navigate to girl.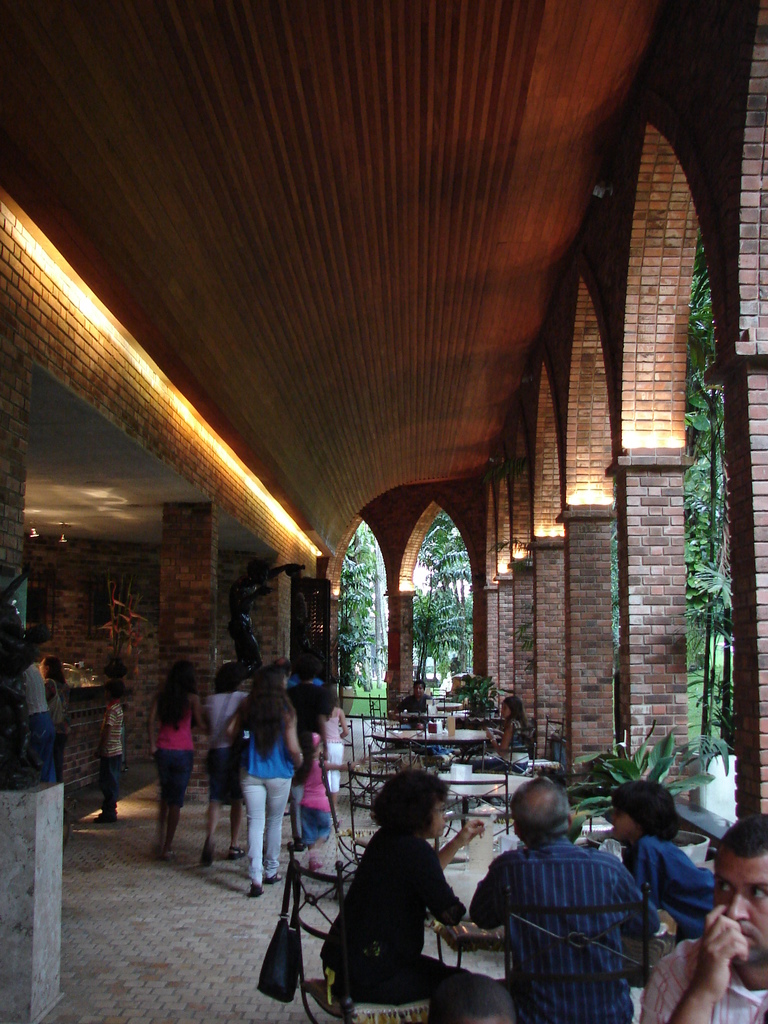
Navigation target: [319,683,347,822].
